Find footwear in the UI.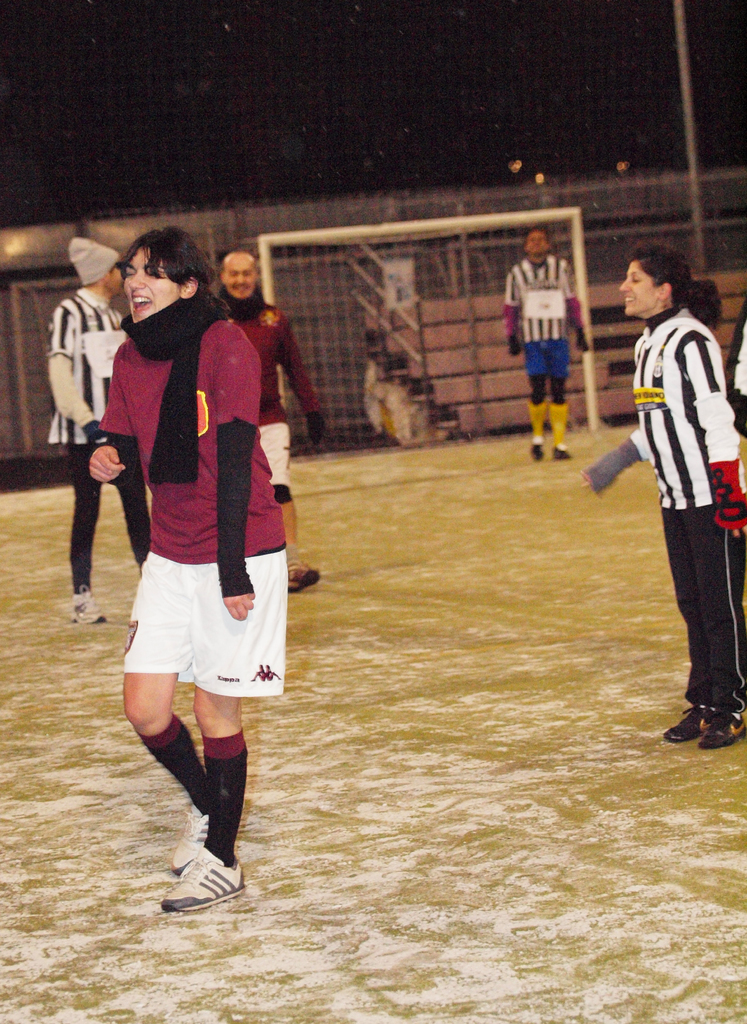
UI element at [663,693,707,742].
